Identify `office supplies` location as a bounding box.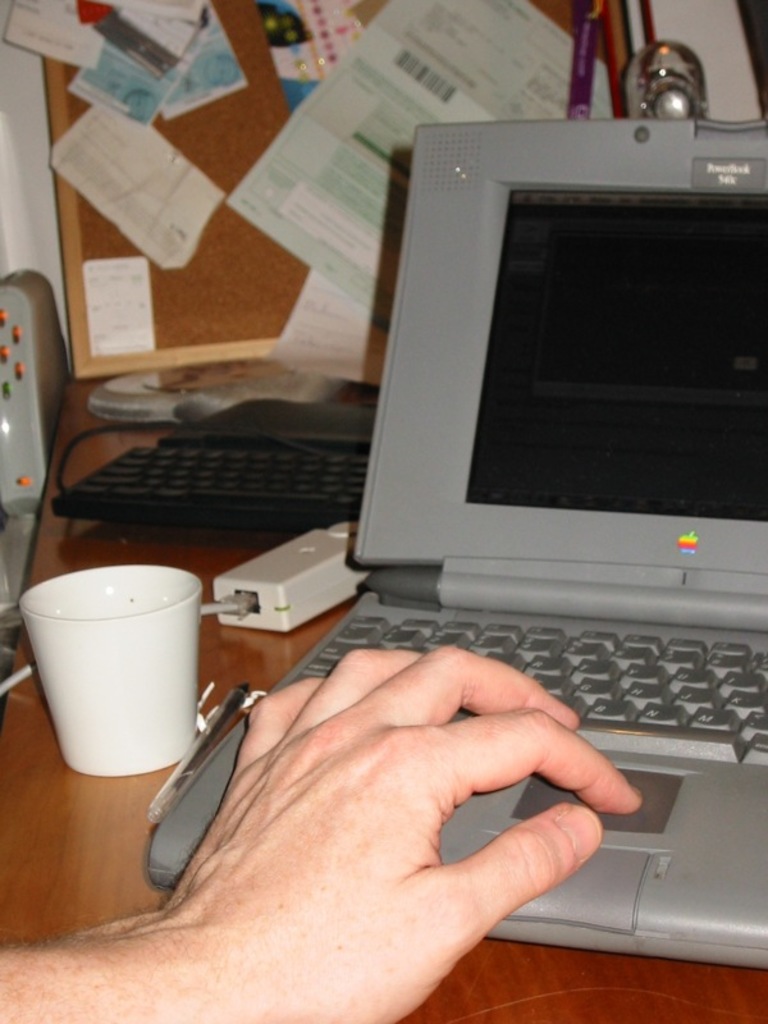
(621, 46, 700, 116).
